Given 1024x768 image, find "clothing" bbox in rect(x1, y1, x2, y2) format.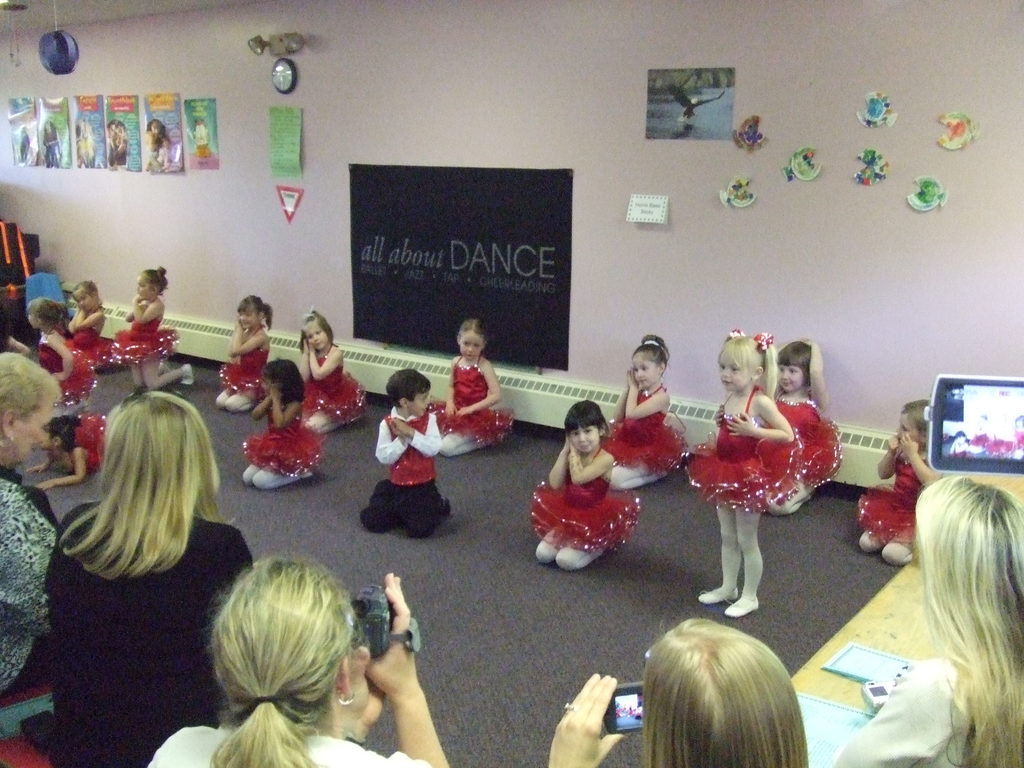
rect(528, 441, 631, 573).
